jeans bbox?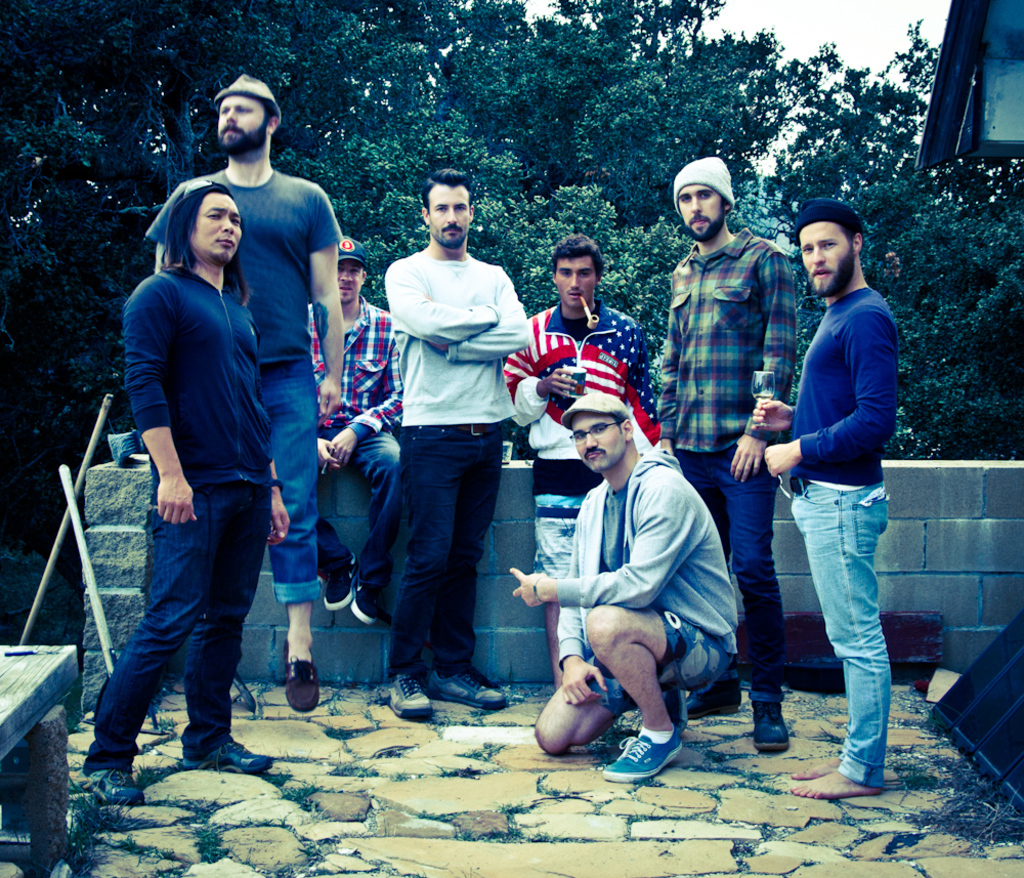
Rect(671, 447, 793, 698)
